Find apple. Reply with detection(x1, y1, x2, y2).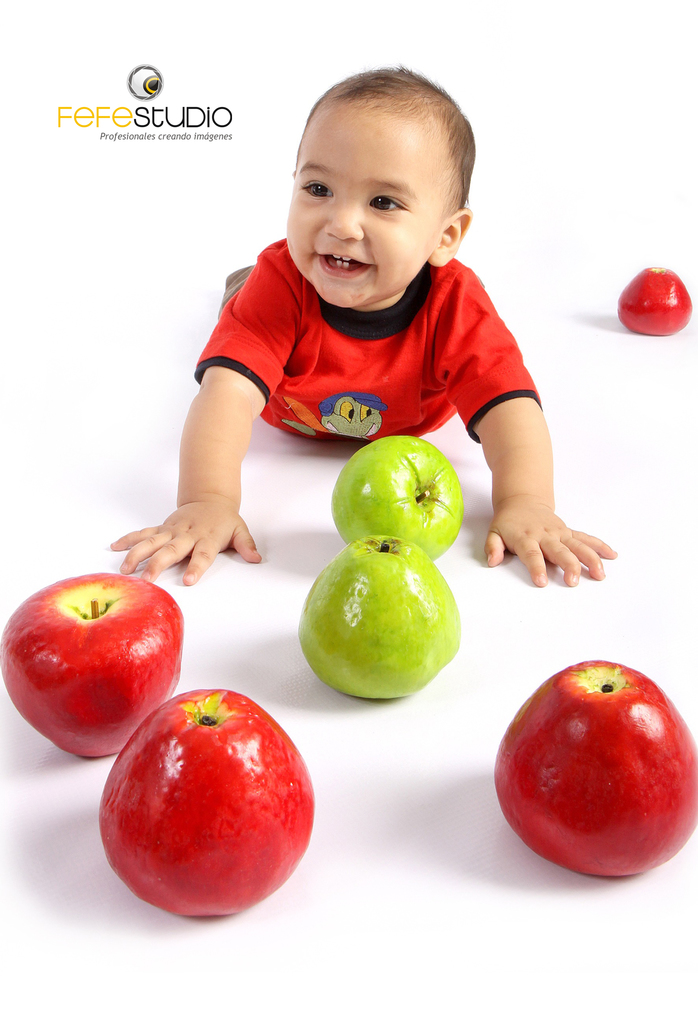
detection(610, 263, 697, 335).
